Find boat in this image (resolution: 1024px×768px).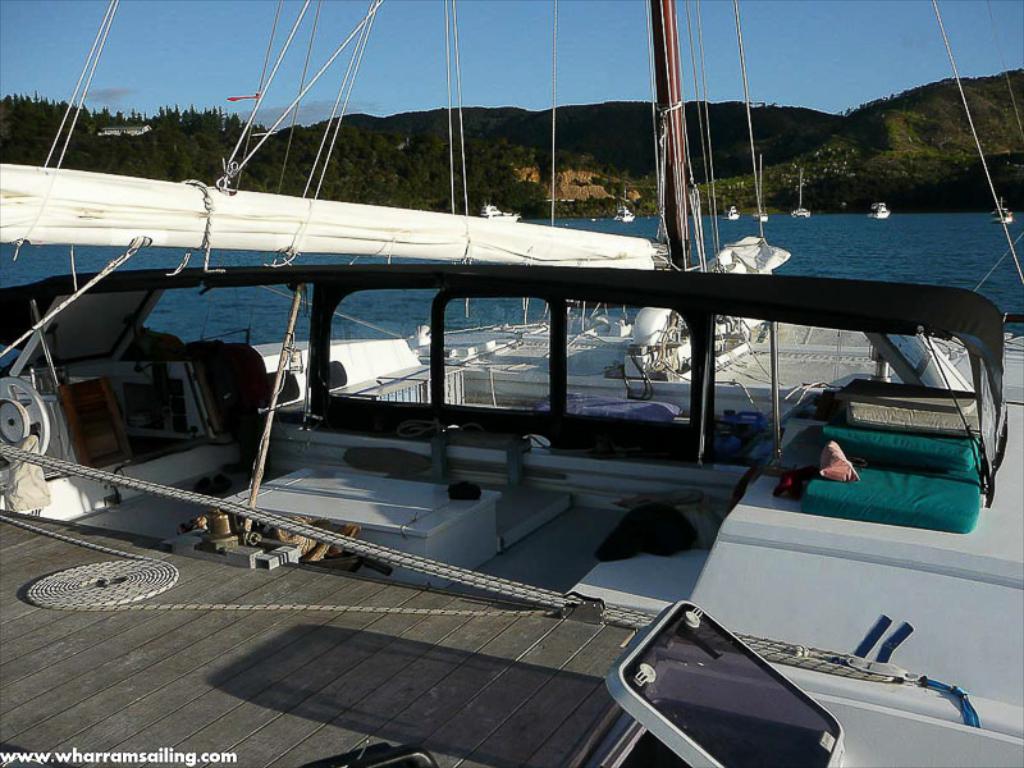
[791,169,813,218].
